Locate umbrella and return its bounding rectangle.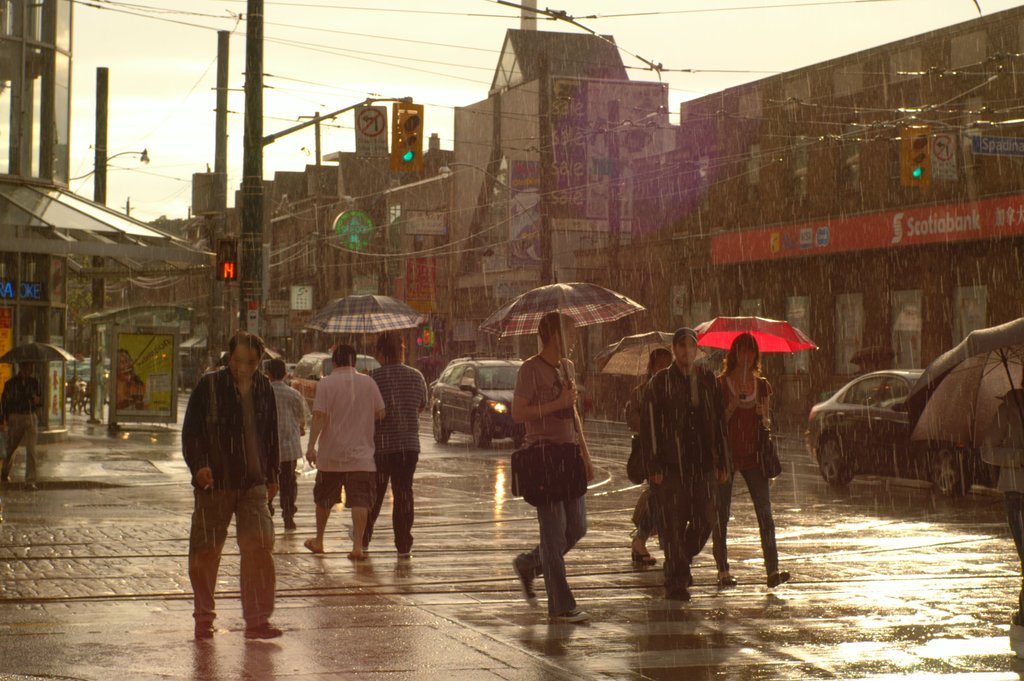
<region>896, 317, 1023, 448</region>.
